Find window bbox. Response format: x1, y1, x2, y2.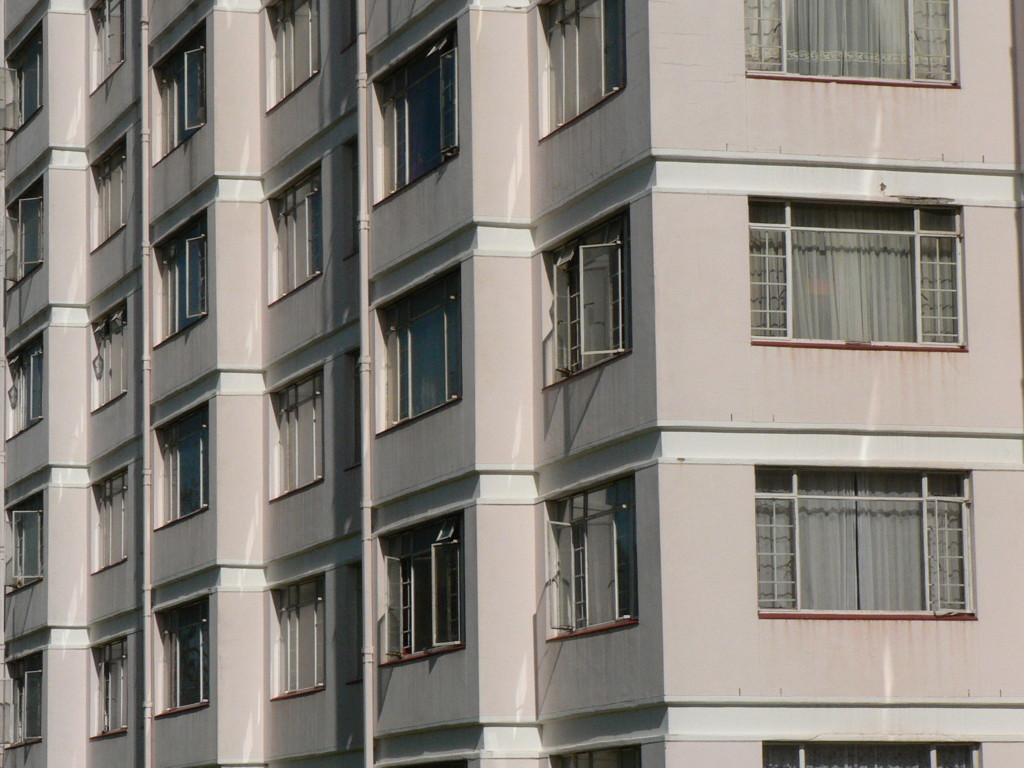
153, 396, 214, 542.
